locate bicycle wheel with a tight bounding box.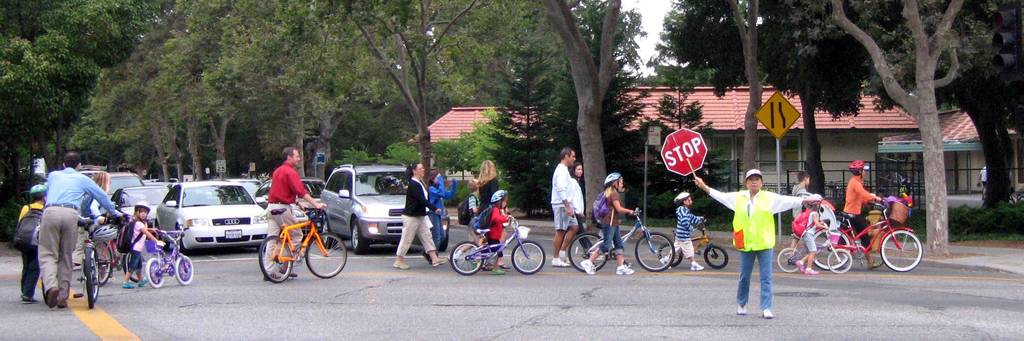
locate(173, 255, 193, 286).
